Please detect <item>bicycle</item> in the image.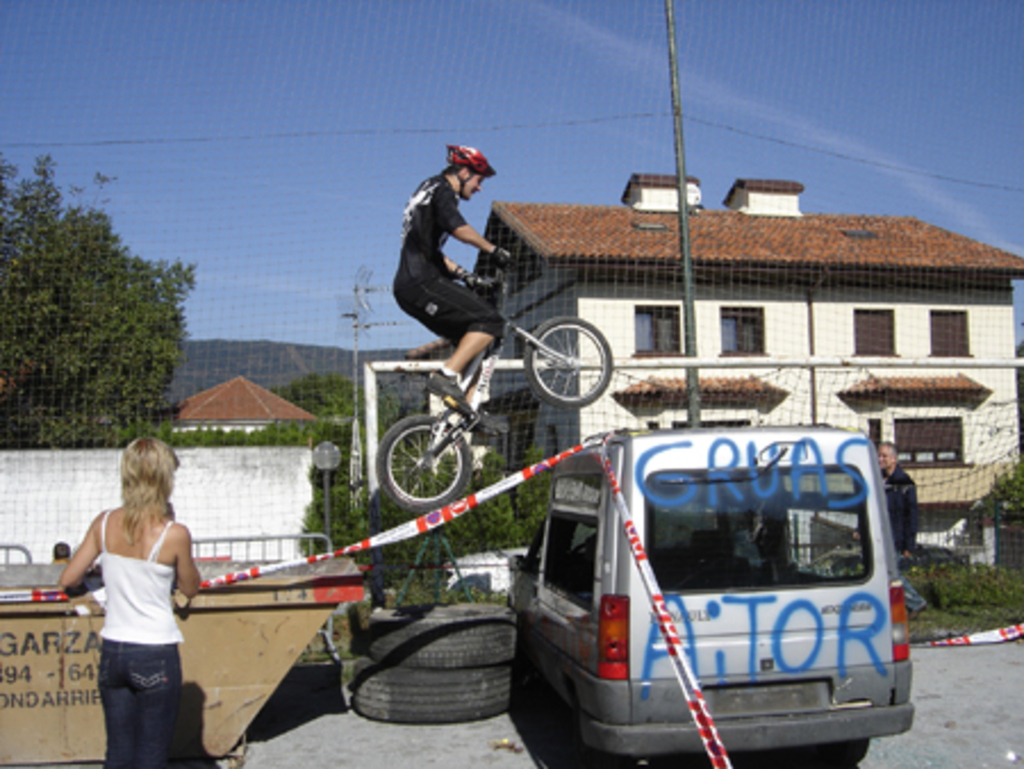
(387, 248, 628, 503).
